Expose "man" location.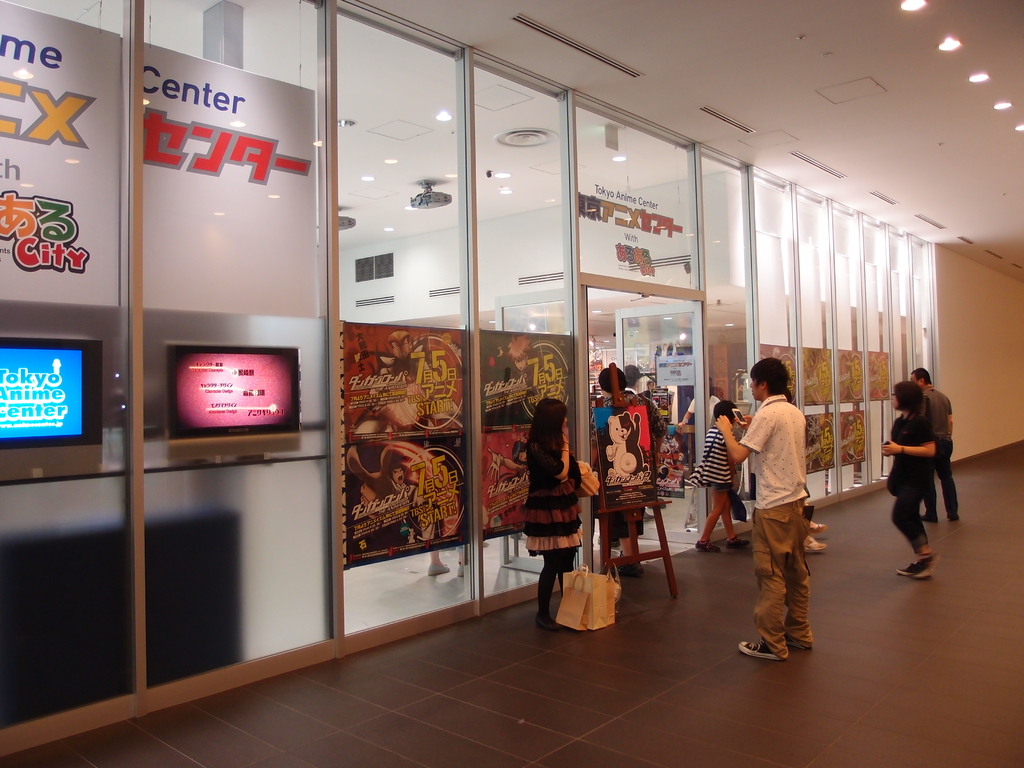
Exposed at box=[742, 404, 831, 655].
